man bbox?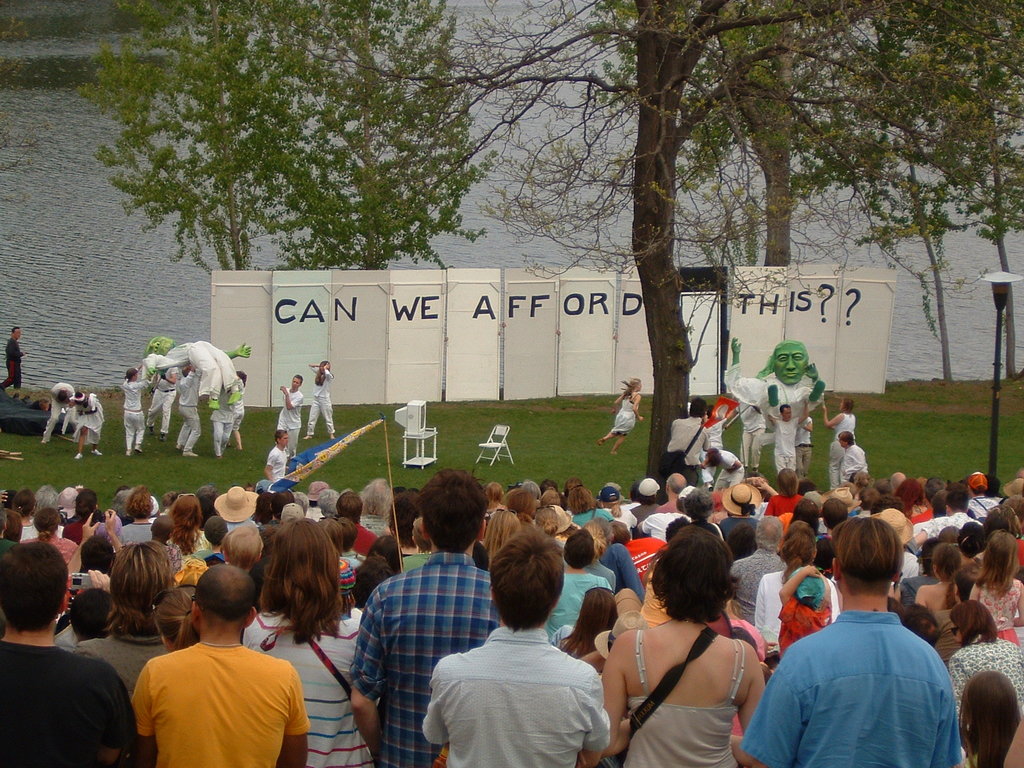
l=760, t=529, r=972, b=767
